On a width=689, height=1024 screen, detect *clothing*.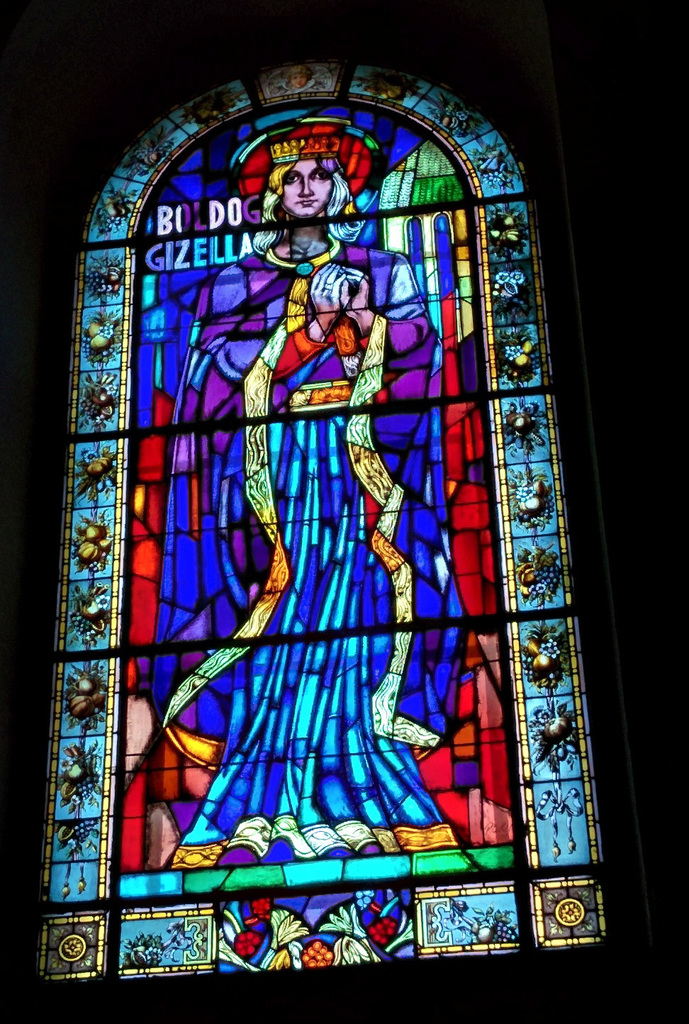
{"x1": 150, "y1": 238, "x2": 470, "y2": 879}.
